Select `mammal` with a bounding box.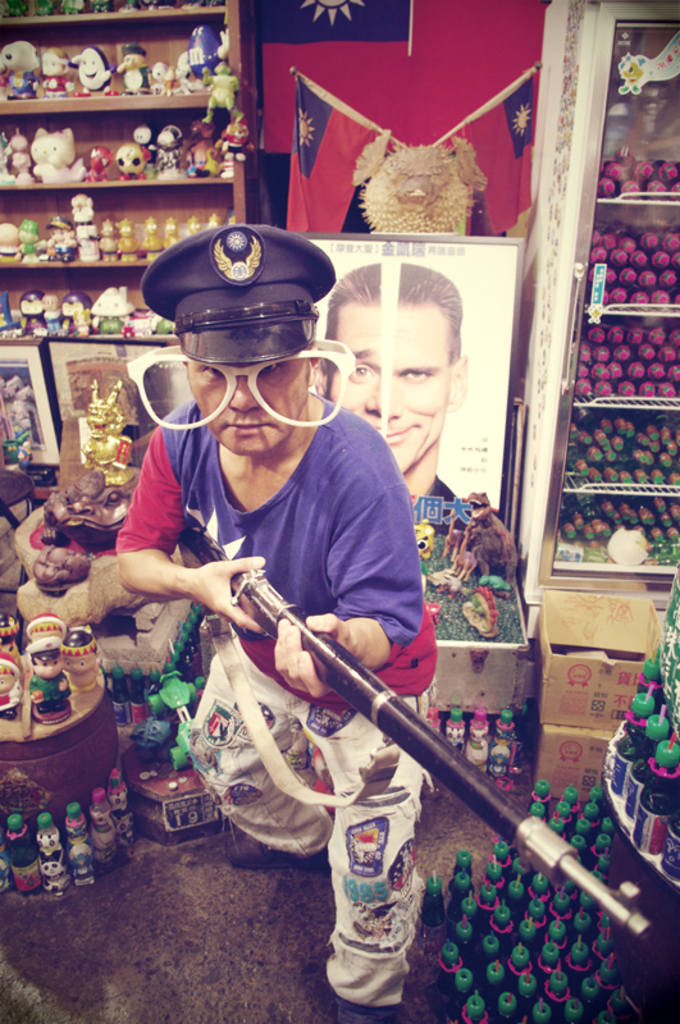
select_region(111, 221, 439, 1023).
